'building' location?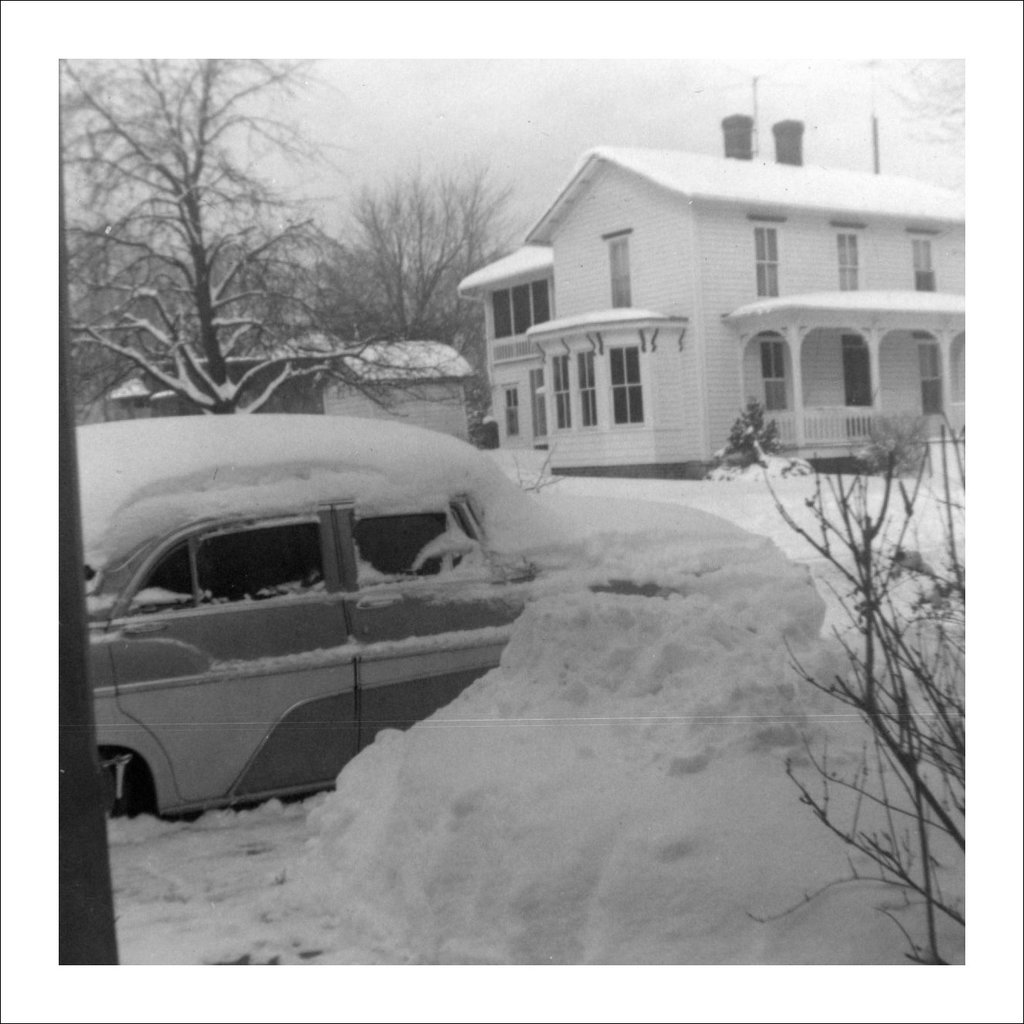
<box>453,113,1022,484</box>
